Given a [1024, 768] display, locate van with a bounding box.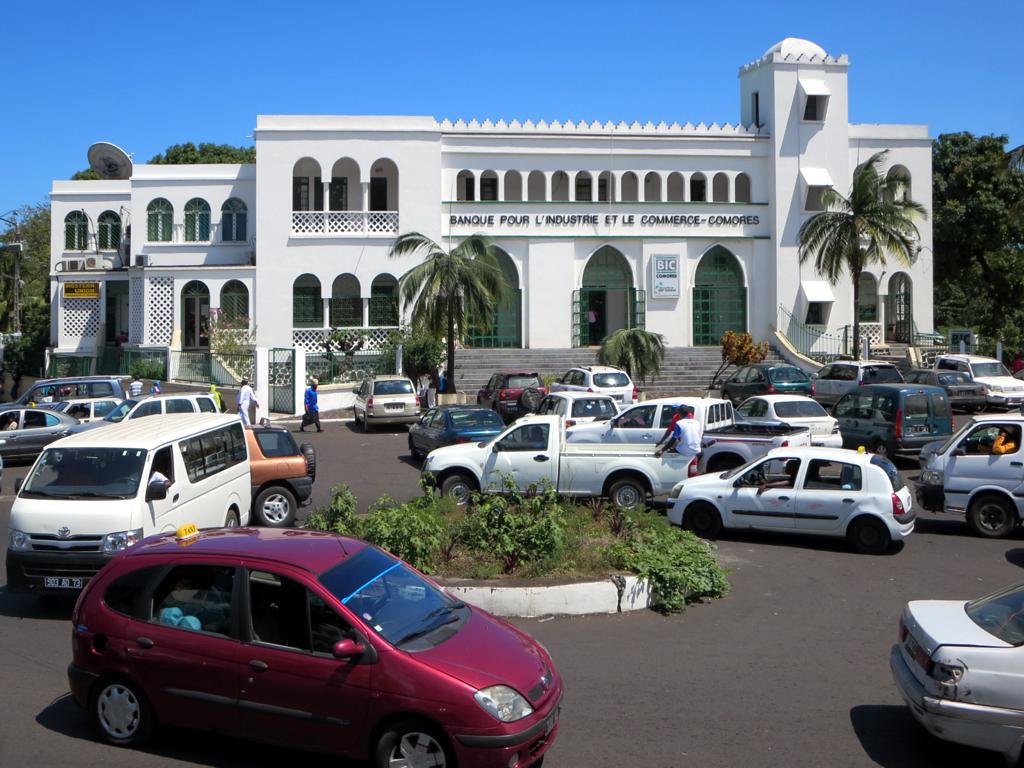
Located: 2,410,256,594.
